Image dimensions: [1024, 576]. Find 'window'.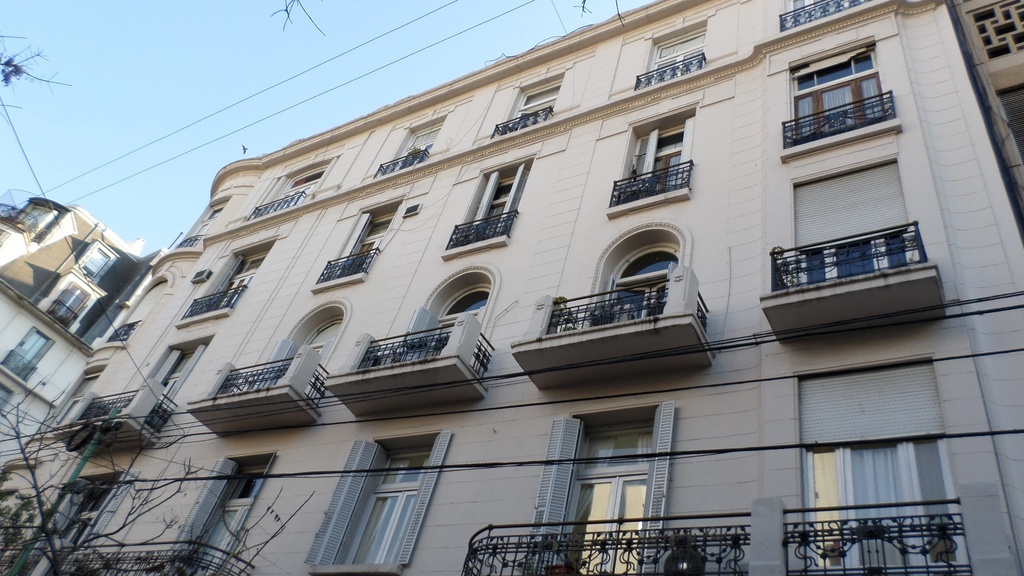
791:35:894:142.
